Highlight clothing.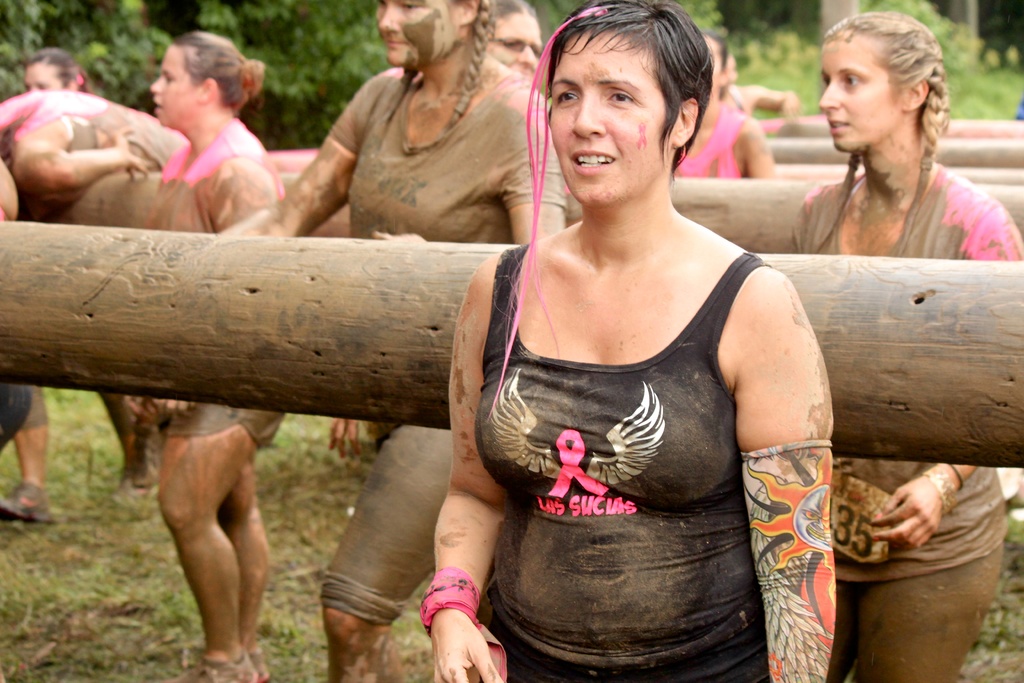
Highlighted region: <bbox>778, 150, 1023, 682</bbox>.
